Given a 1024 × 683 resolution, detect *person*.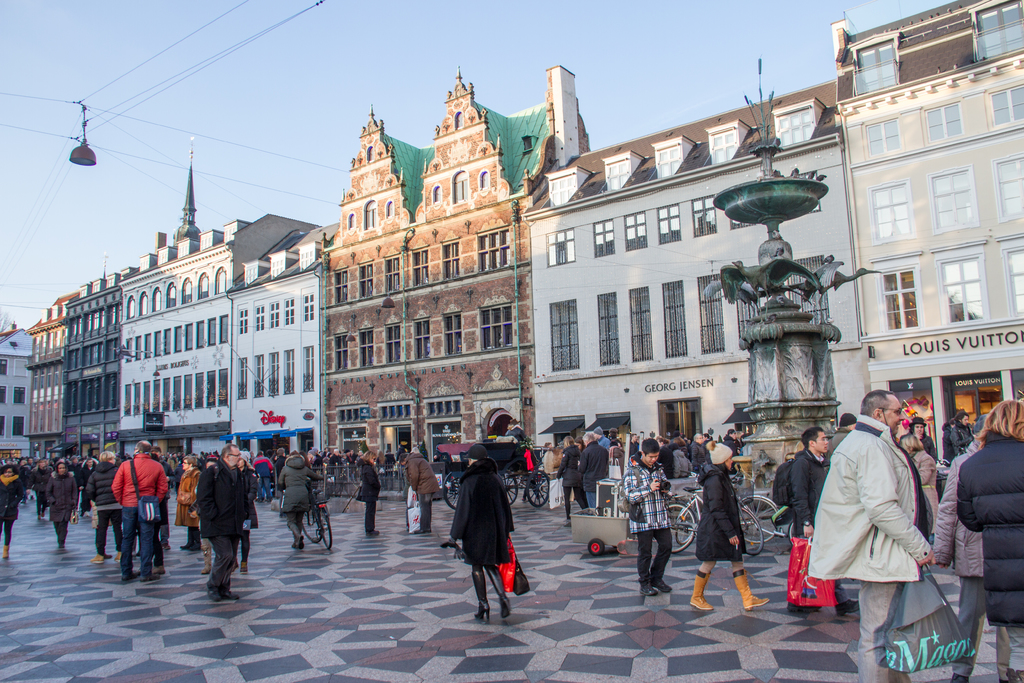
555/435/588/527.
